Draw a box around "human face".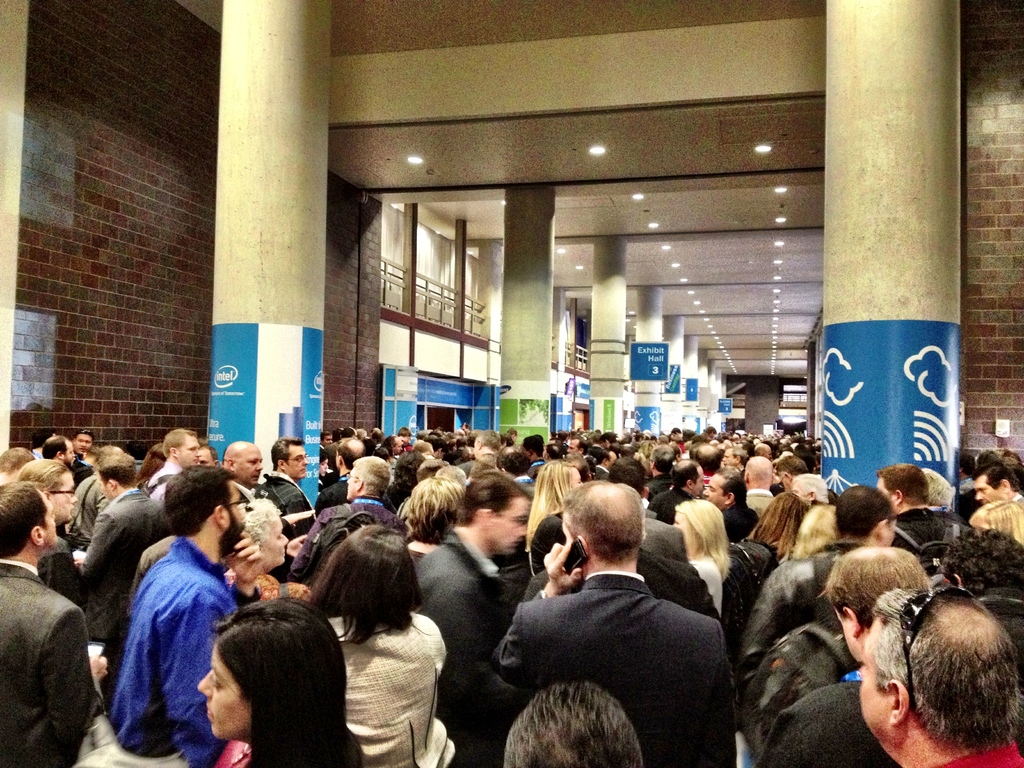
Rect(259, 520, 287, 563).
